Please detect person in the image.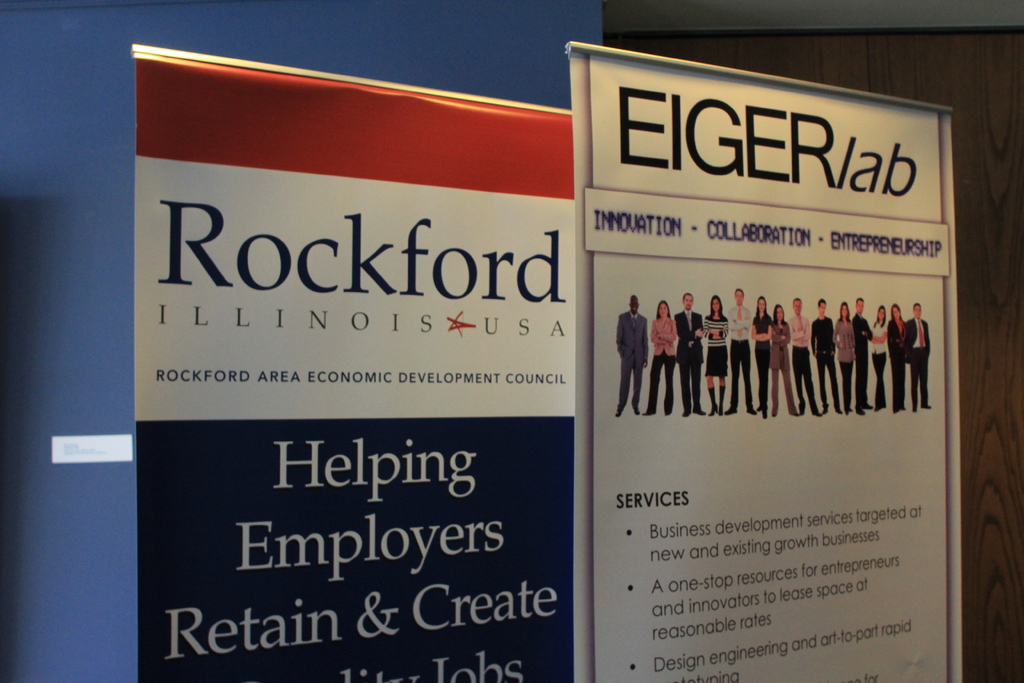
x1=872 y1=304 x2=887 y2=409.
